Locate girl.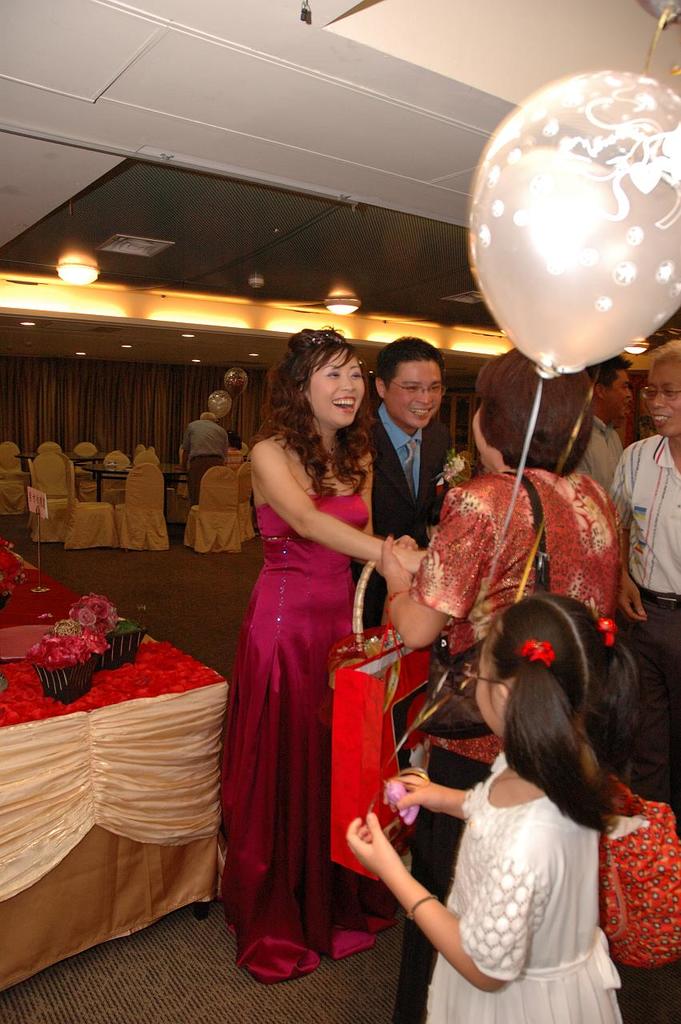
Bounding box: [x1=218, y1=327, x2=429, y2=987].
